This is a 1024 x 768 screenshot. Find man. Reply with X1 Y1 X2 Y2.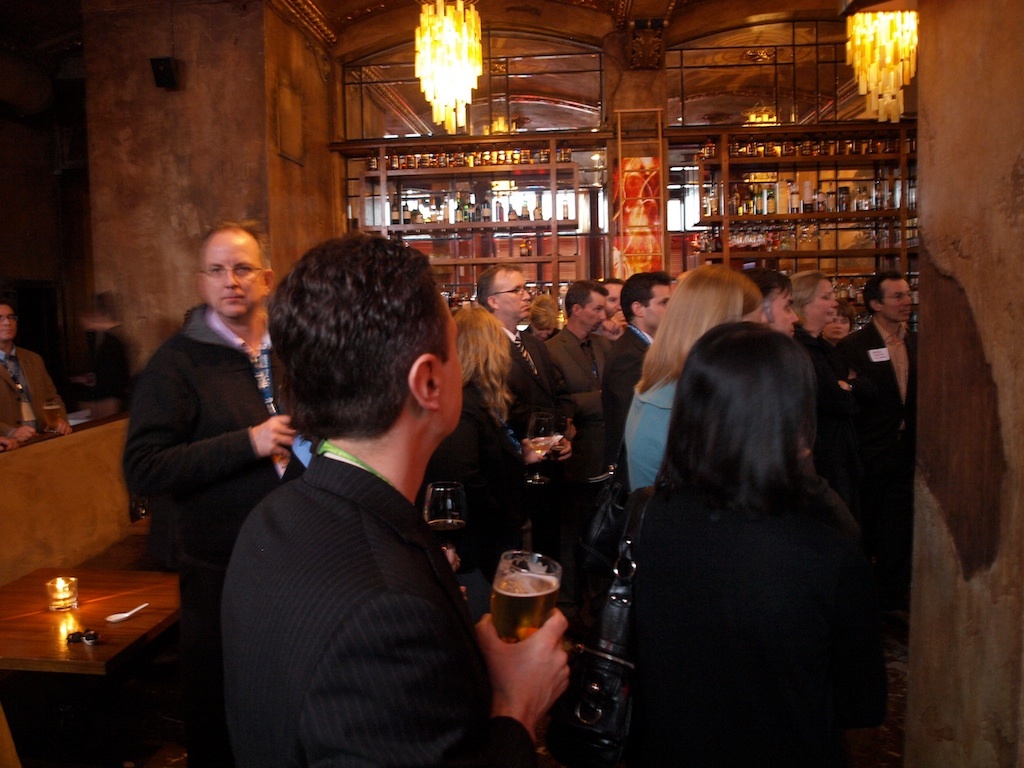
831 268 923 567.
